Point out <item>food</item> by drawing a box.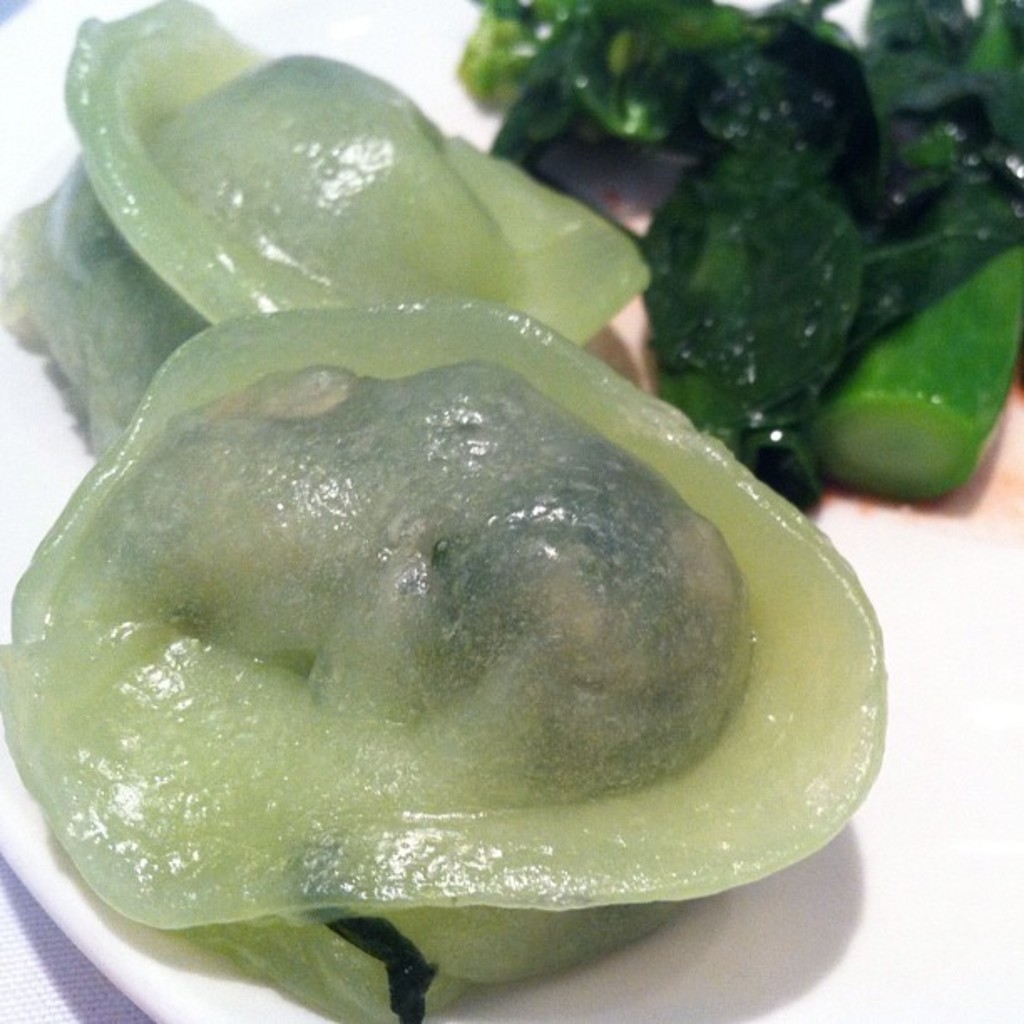
{"left": 0, "top": 0, "right": 1022, "bottom": 515}.
